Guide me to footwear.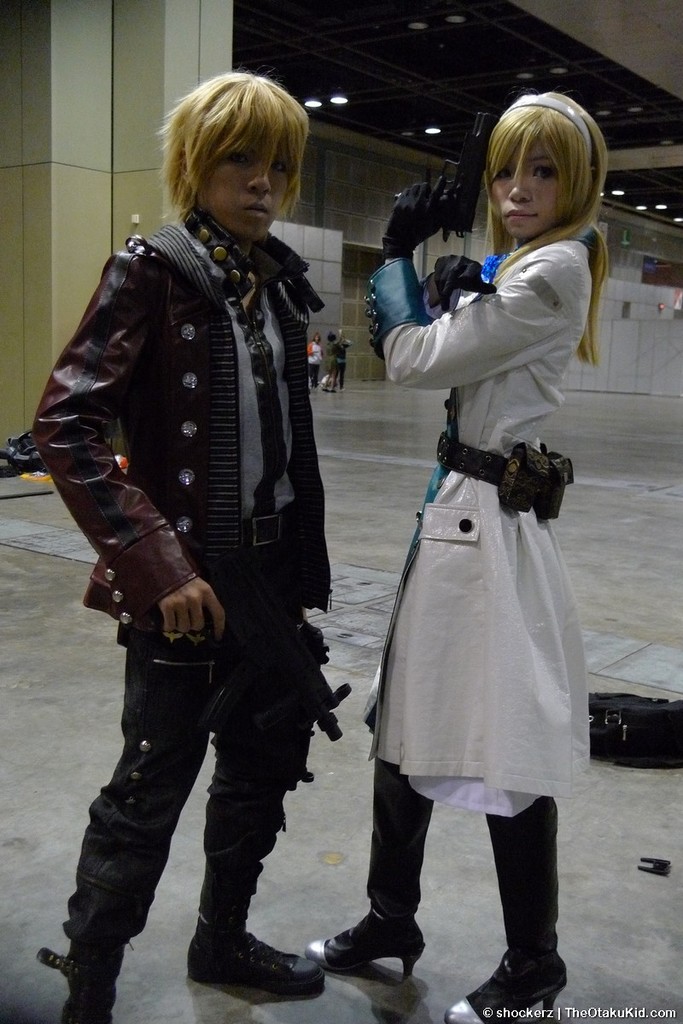
Guidance: crop(326, 898, 422, 992).
